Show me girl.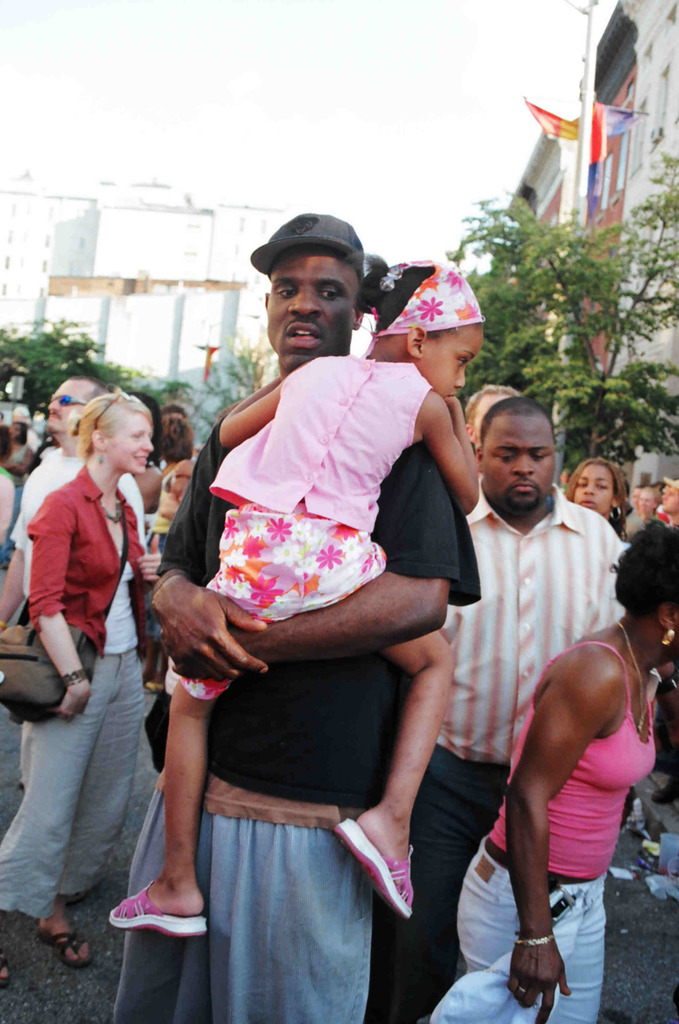
girl is here: 420,520,678,1023.
